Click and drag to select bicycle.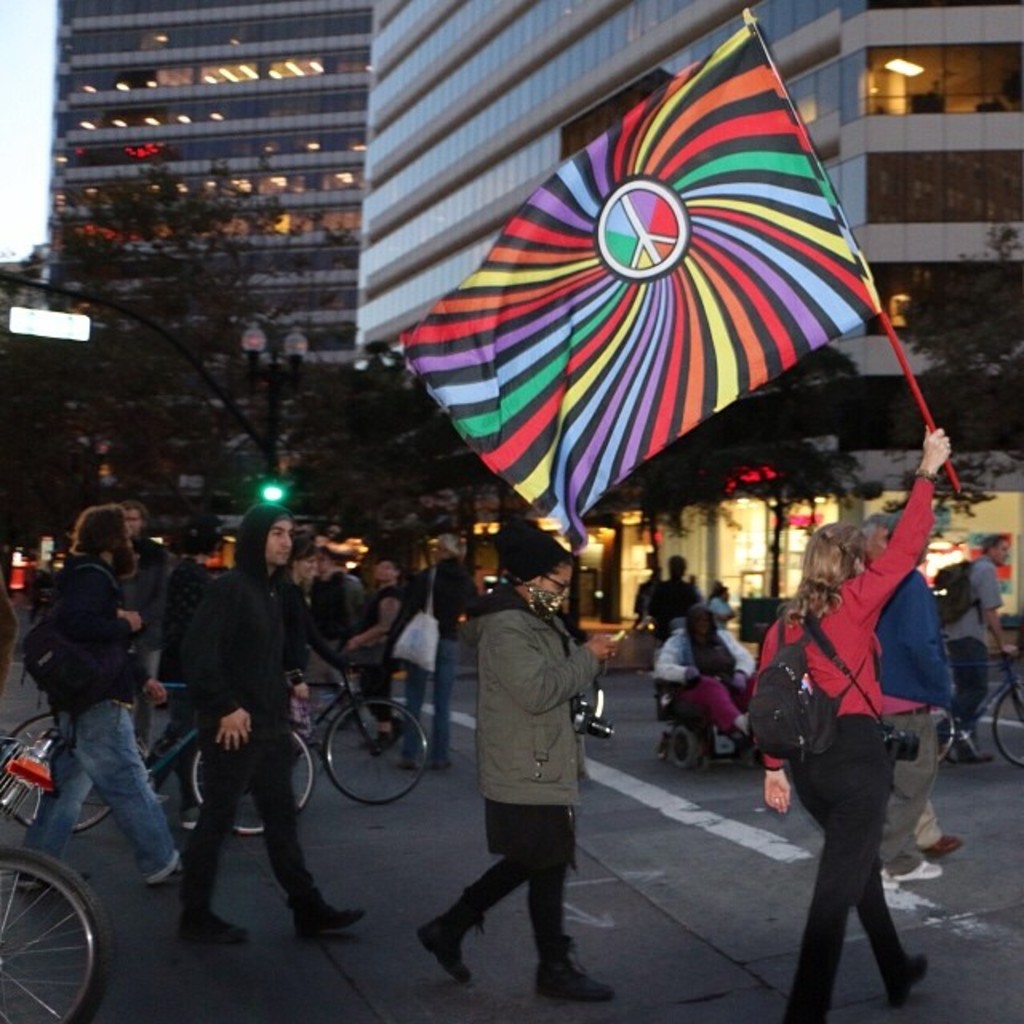
Selection: BBox(933, 643, 1022, 773).
